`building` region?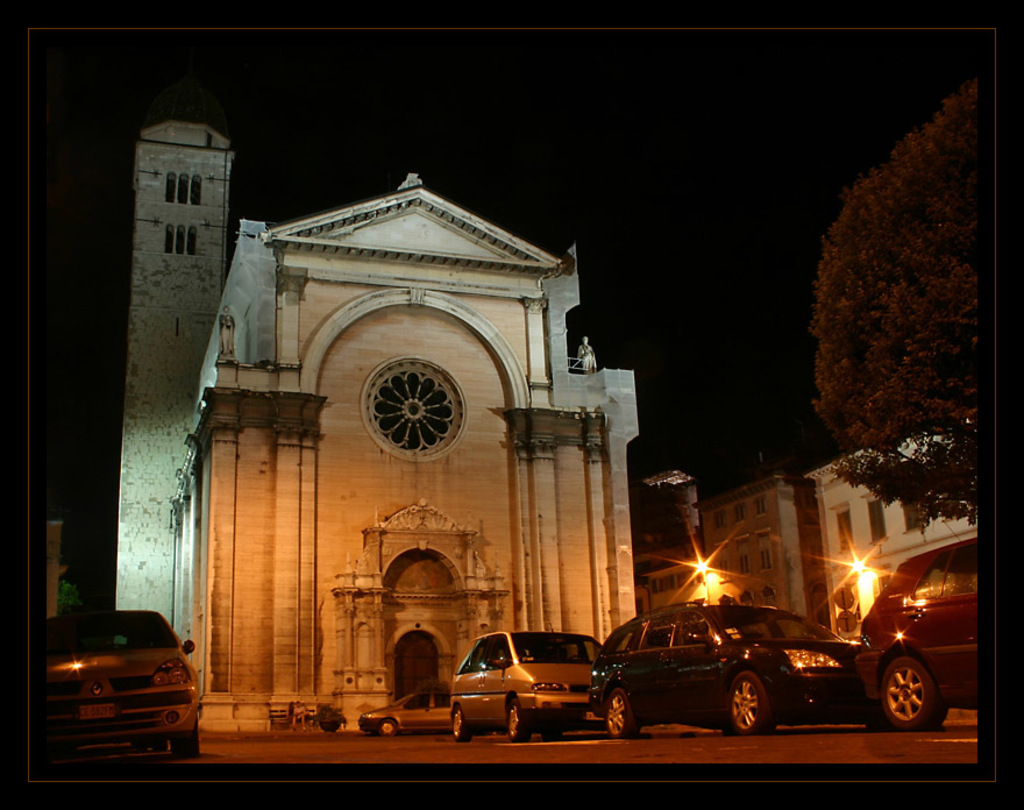
[x1=688, y1=472, x2=832, y2=626]
